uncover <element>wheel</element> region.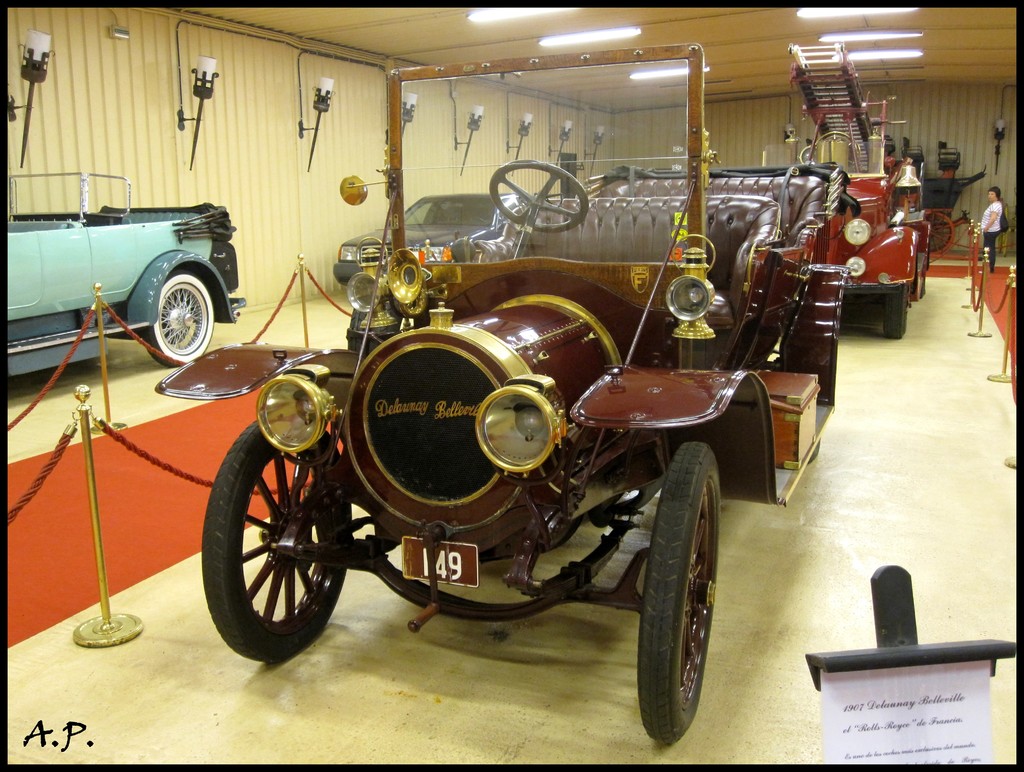
Uncovered: {"x1": 915, "y1": 209, "x2": 956, "y2": 257}.
